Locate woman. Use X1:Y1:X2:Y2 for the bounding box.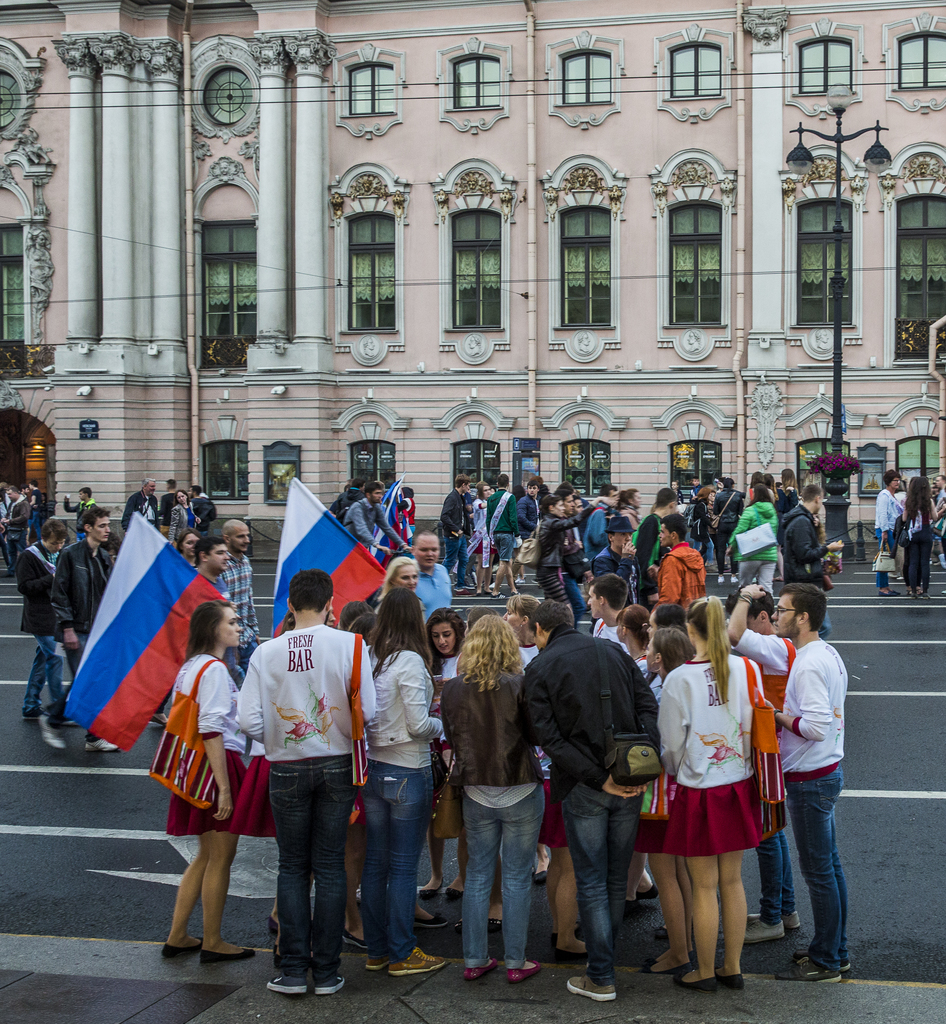
175:527:201:564.
